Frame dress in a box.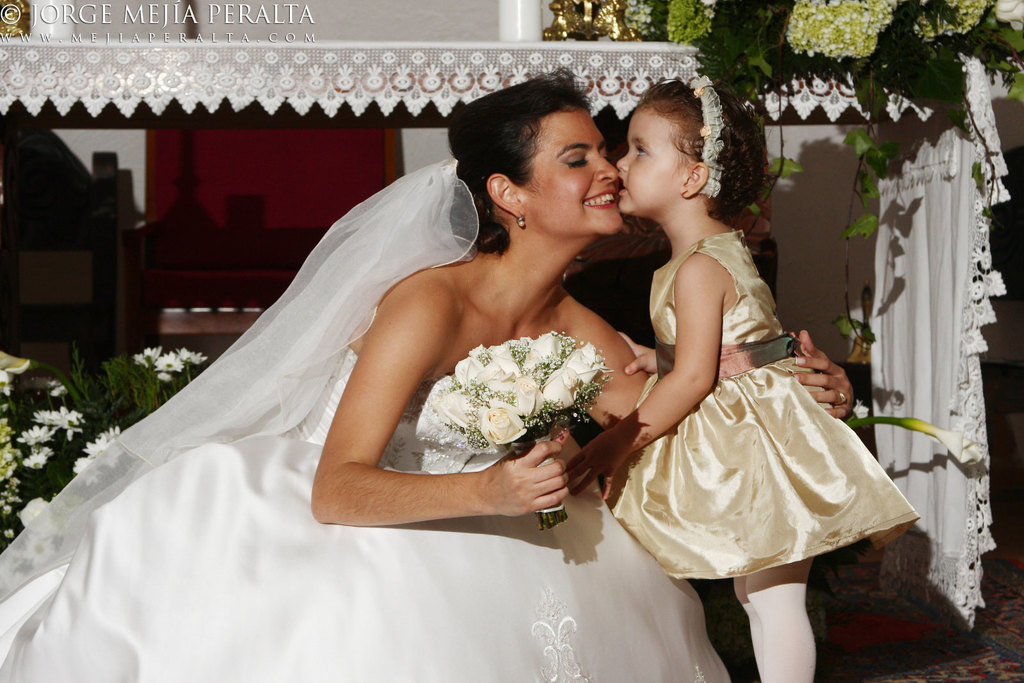
6 159 751 682.
